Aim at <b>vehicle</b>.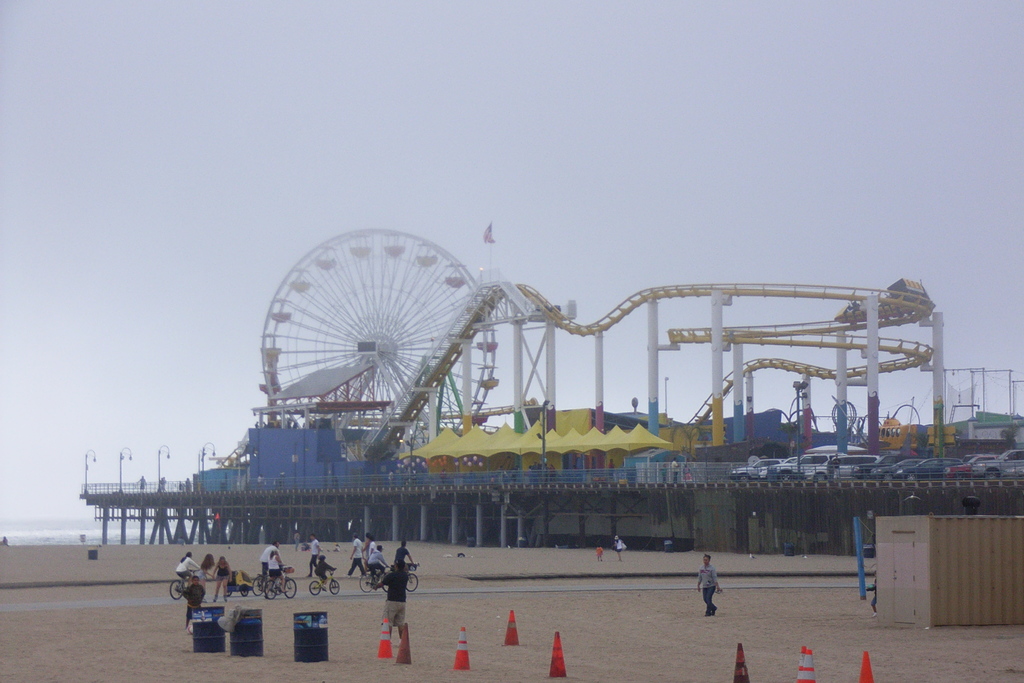
Aimed at select_region(310, 571, 339, 593).
